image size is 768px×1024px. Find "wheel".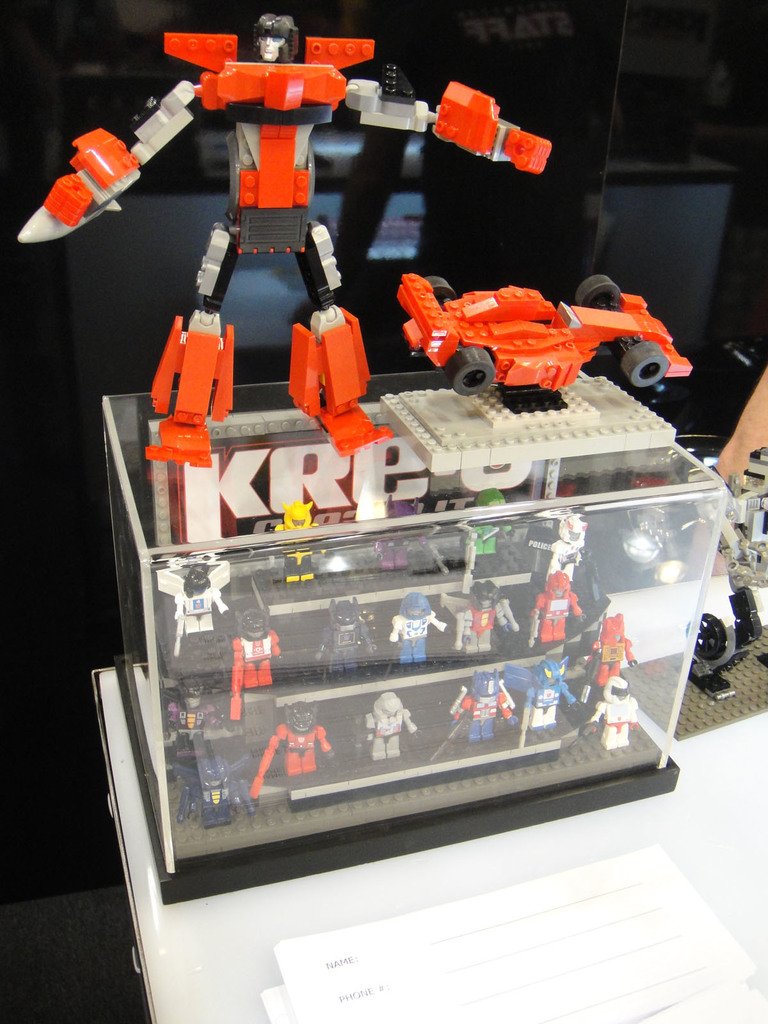
Rect(454, 348, 500, 393).
